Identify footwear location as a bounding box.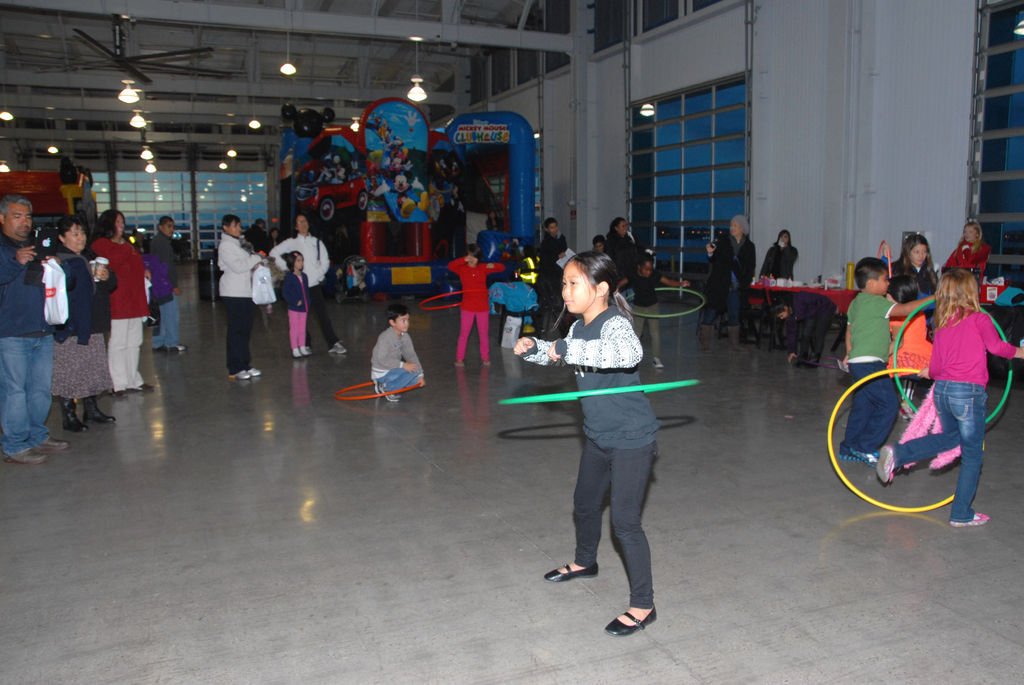
box=[28, 430, 68, 451].
